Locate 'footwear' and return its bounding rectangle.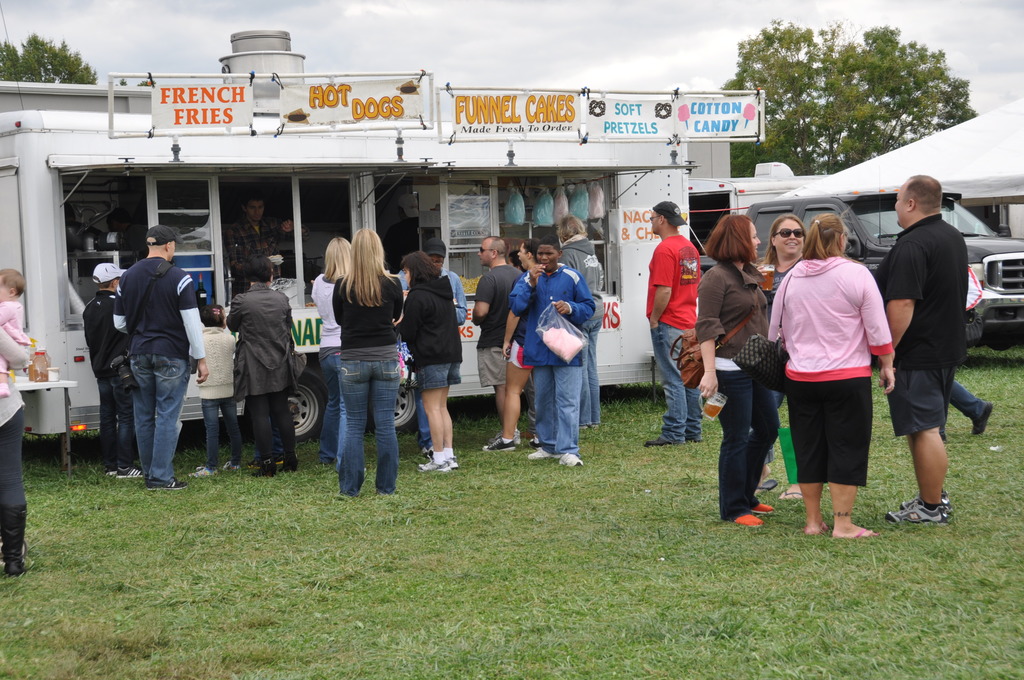
detection(736, 512, 767, 527).
